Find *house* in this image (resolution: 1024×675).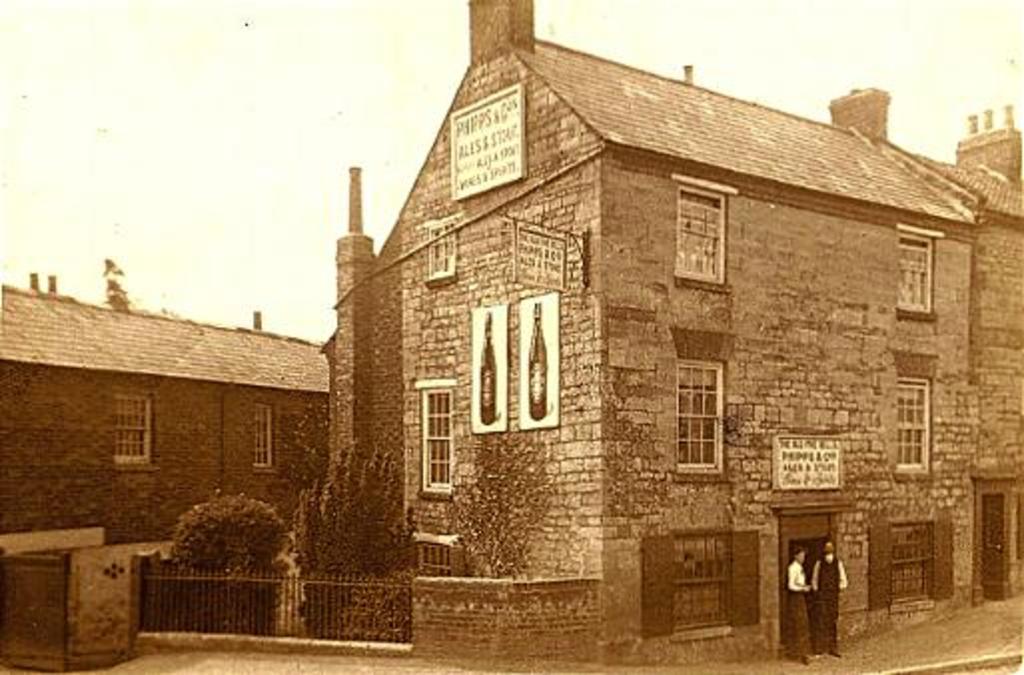
[left=0, top=272, right=329, bottom=547].
